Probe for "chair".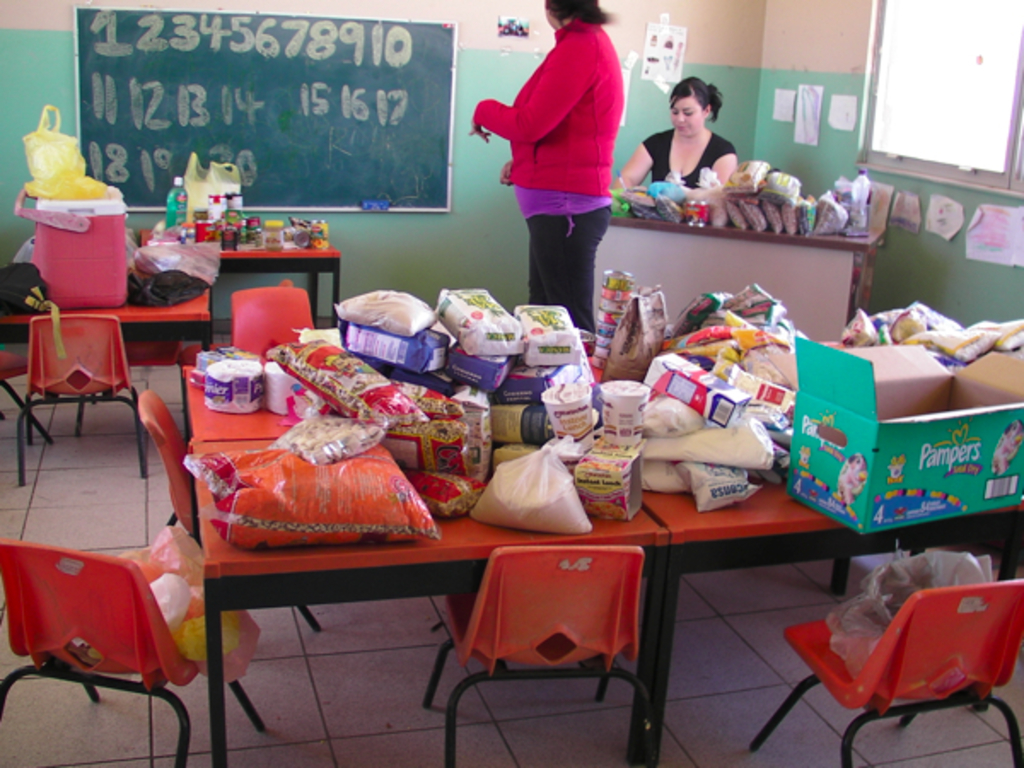
Probe result: detection(415, 544, 664, 766).
